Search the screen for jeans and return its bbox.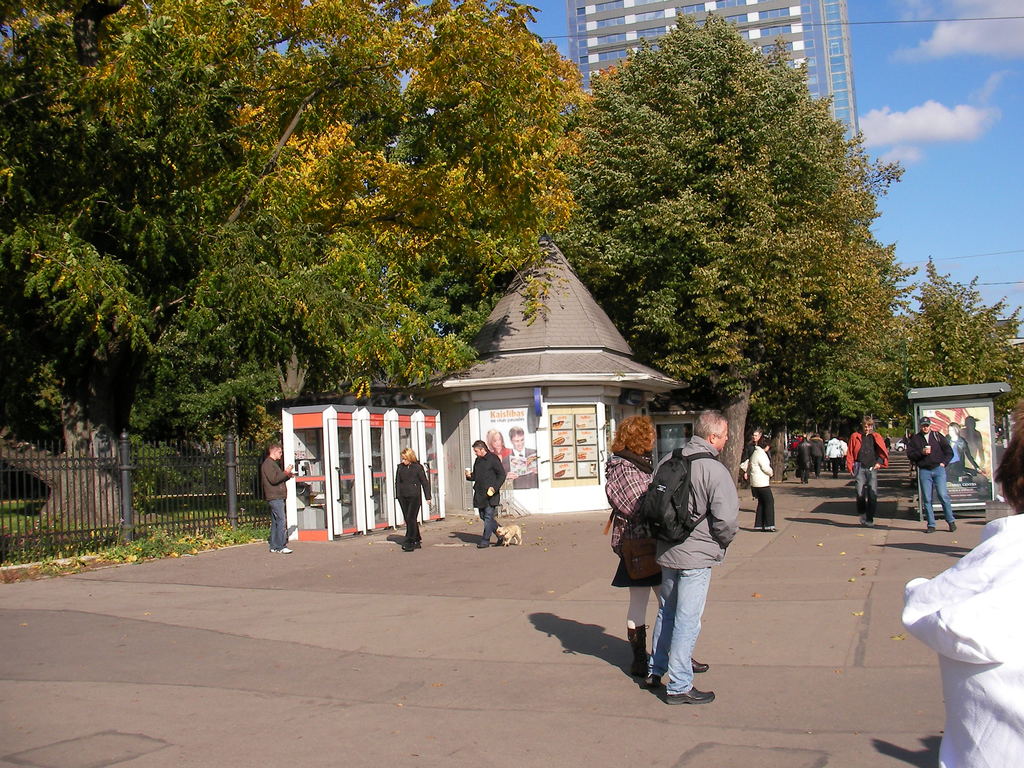
Found: <bbox>858, 463, 882, 520</bbox>.
